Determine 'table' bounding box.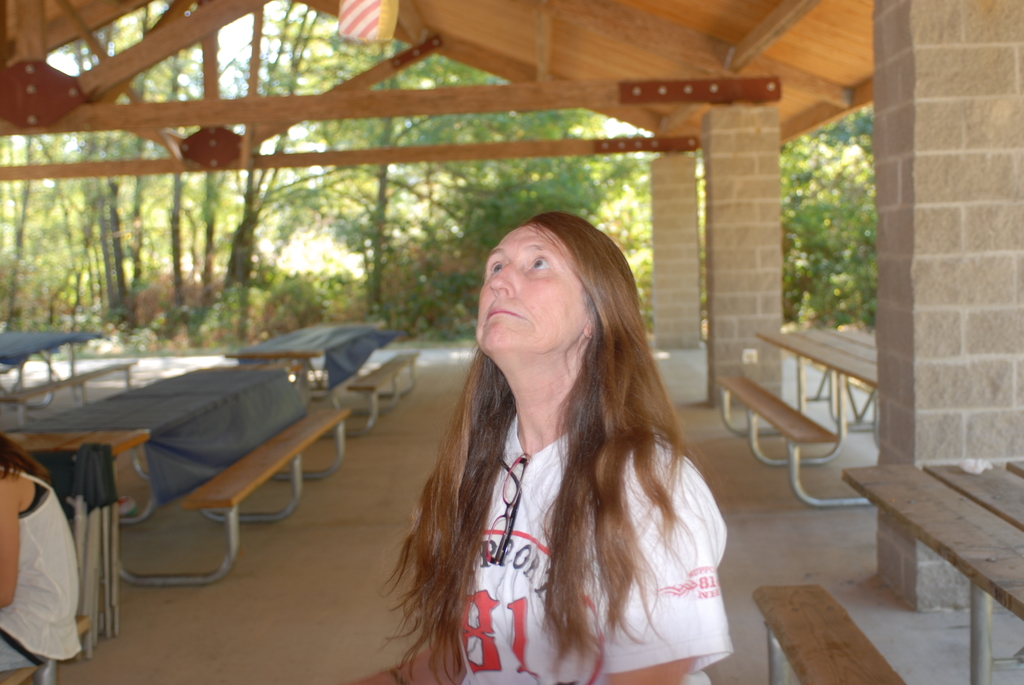
Determined: 714, 316, 876, 526.
